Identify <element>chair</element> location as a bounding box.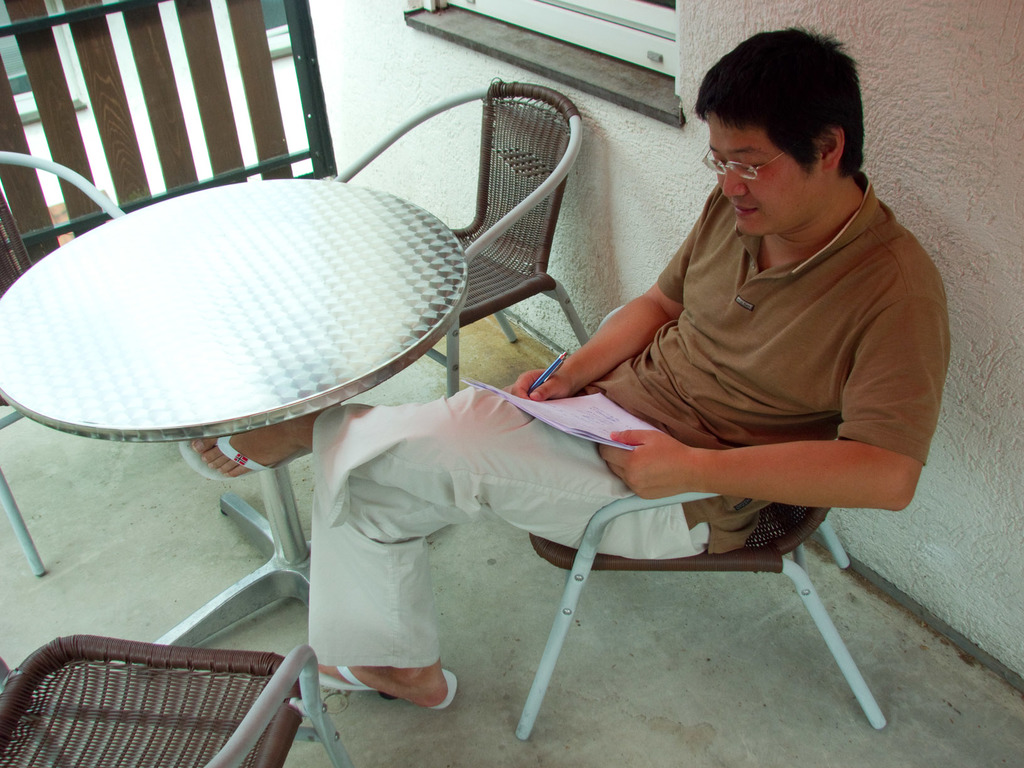
select_region(516, 503, 892, 745).
